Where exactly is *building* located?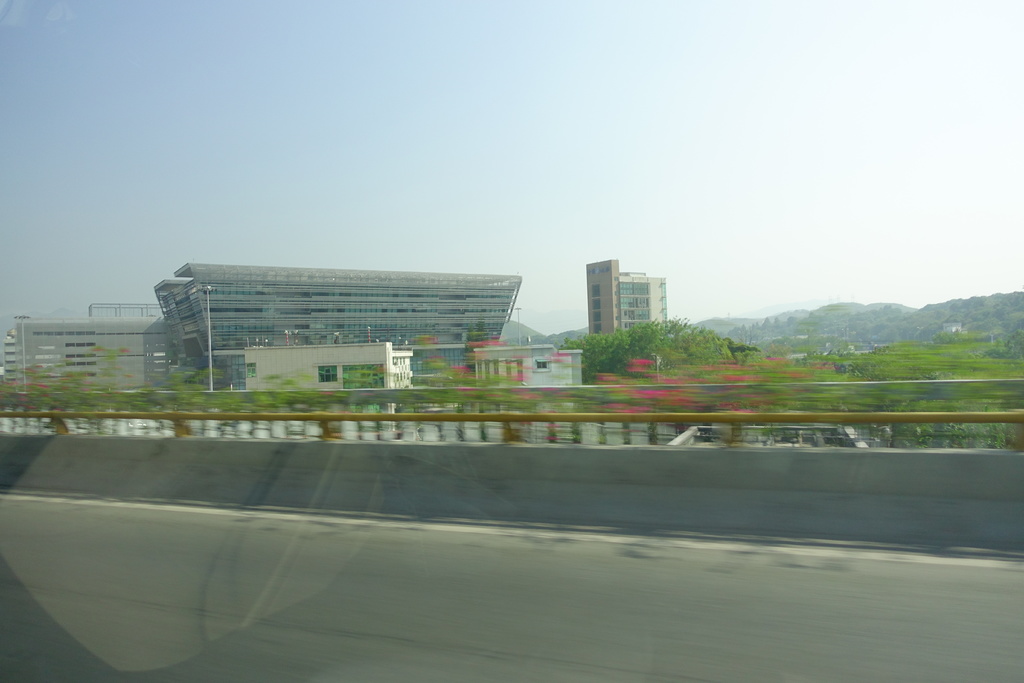
Its bounding box is bbox(0, 300, 175, 385).
